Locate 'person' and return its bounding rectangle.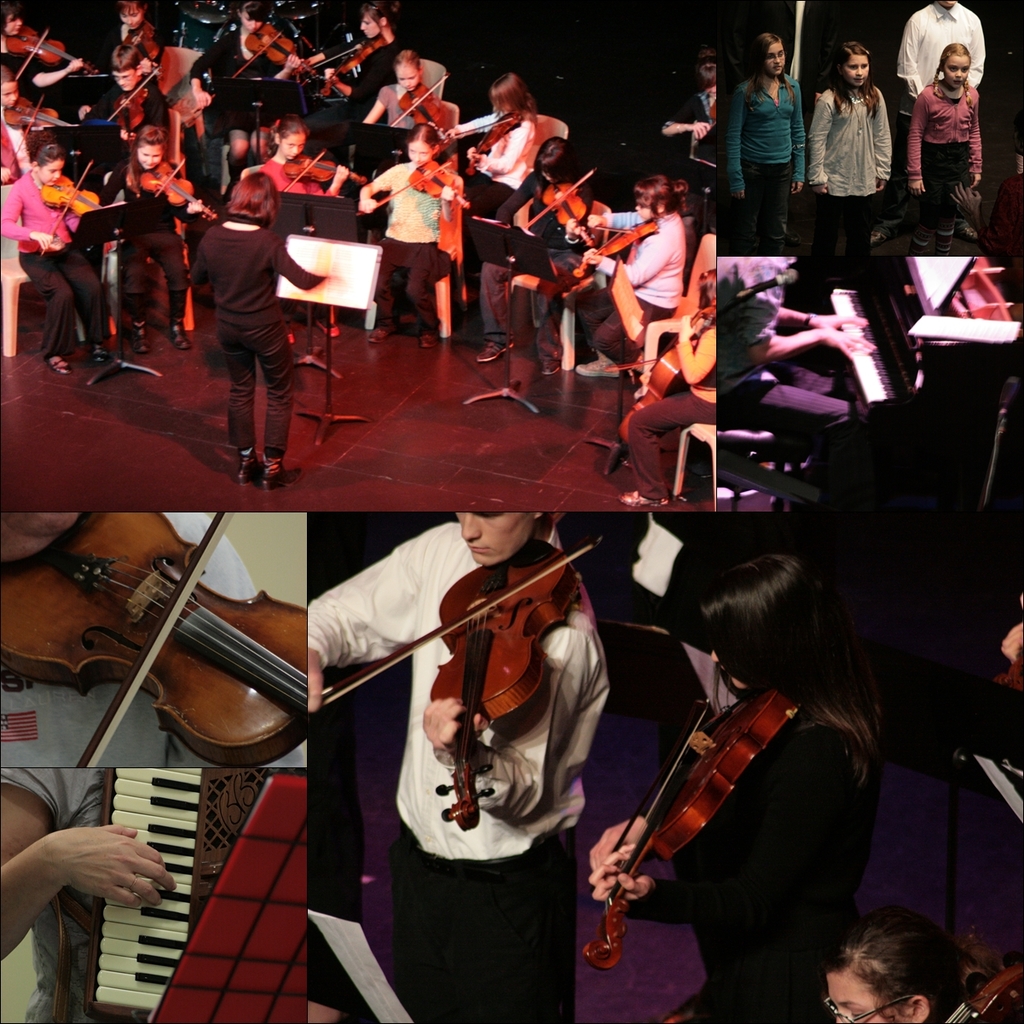
l=0, t=0, r=84, b=118.
